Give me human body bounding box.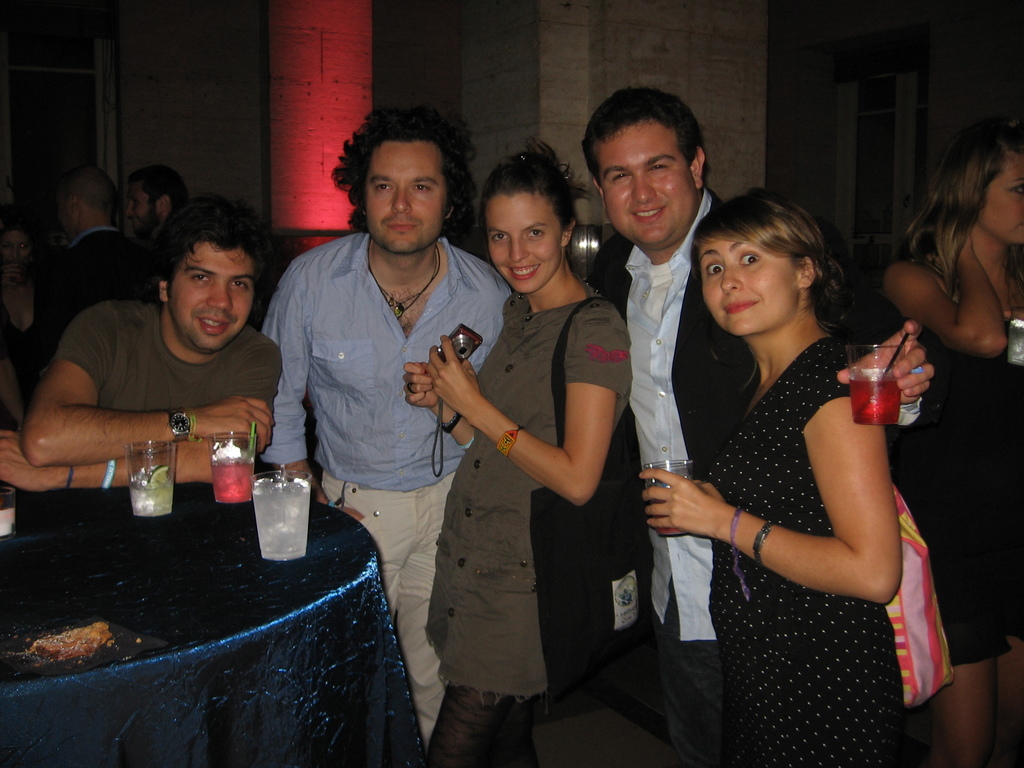
crop(876, 97, 1022, 767).
